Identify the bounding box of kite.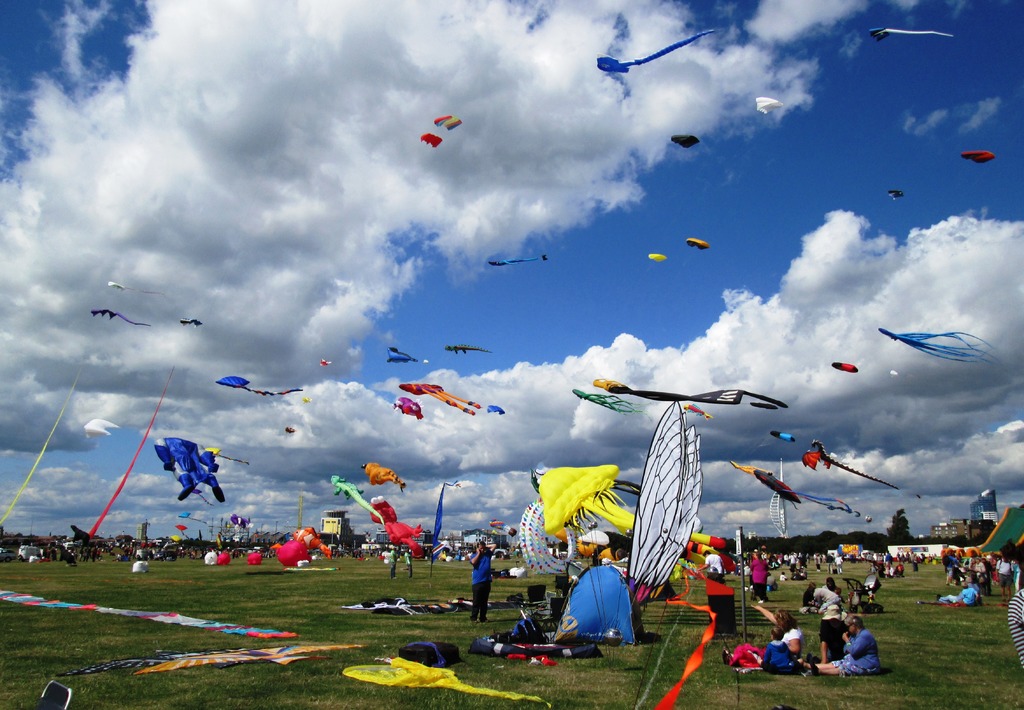
box(268, 525, 335, 568).
